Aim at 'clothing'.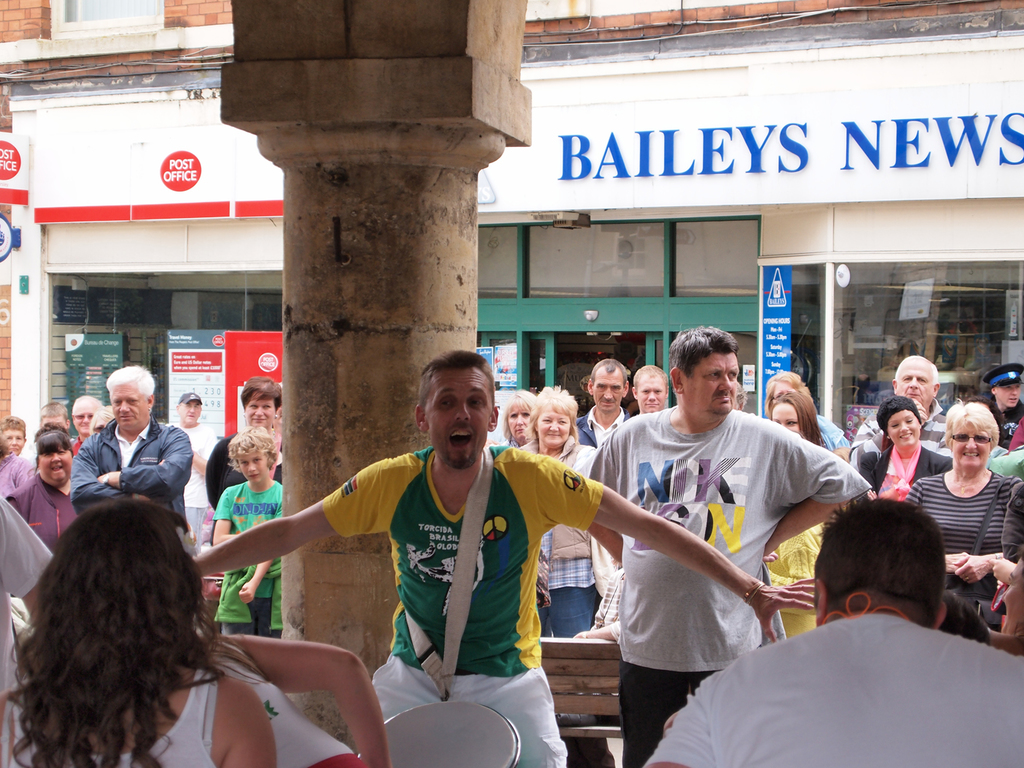
Aimed at Rect(688, 599, 1008, 758).
